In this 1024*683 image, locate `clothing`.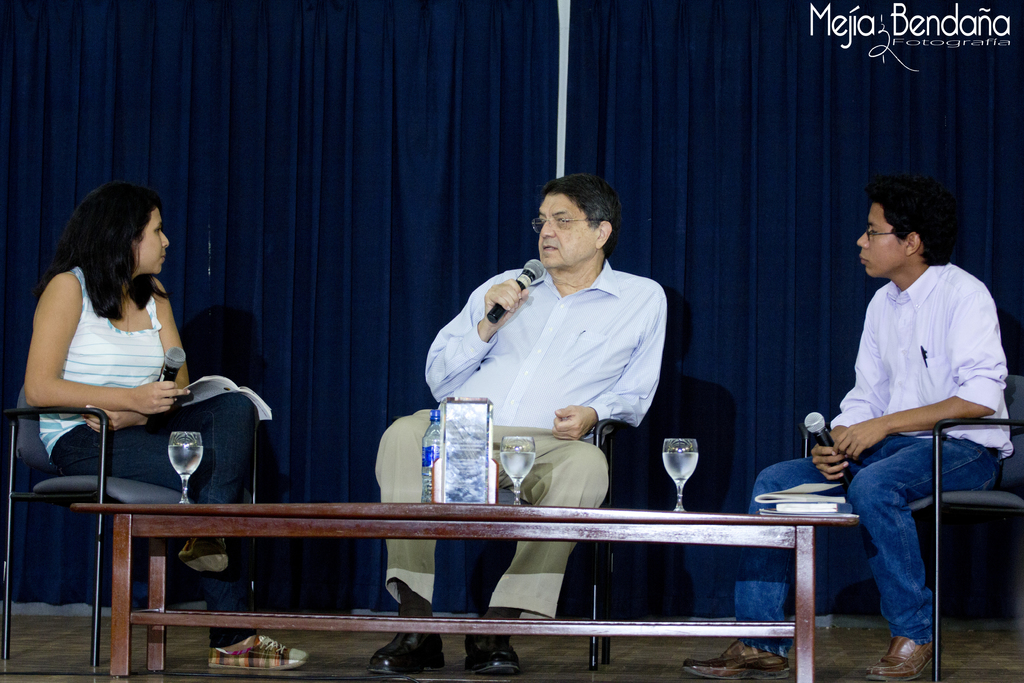
Bounding box: box(373, 261, 664, 628).
